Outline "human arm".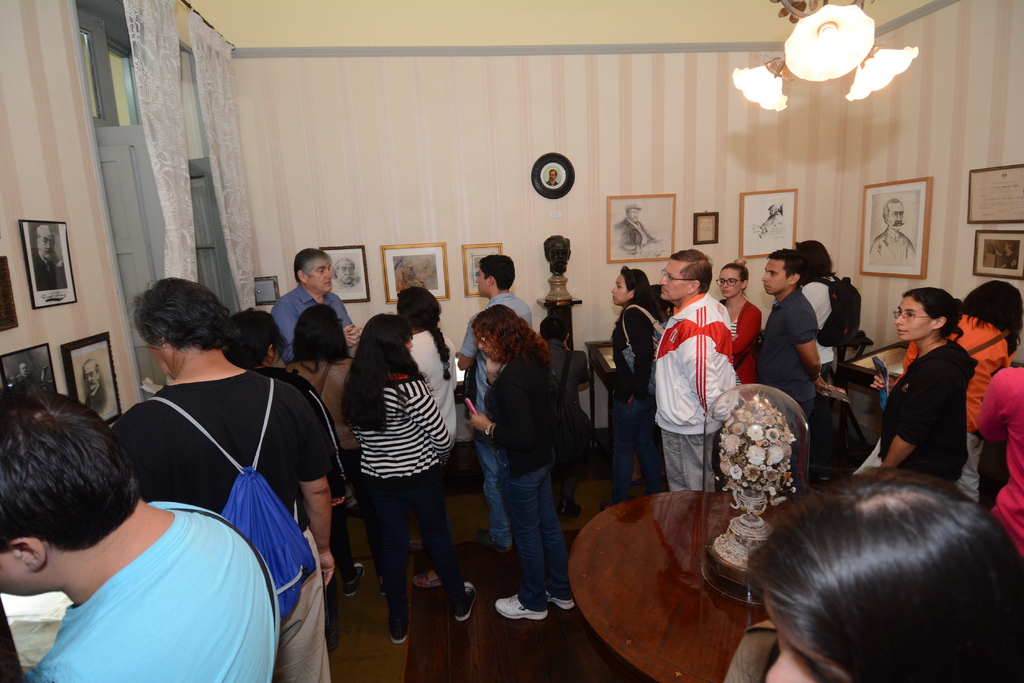
Outline: 294, 384, 335, 593.
